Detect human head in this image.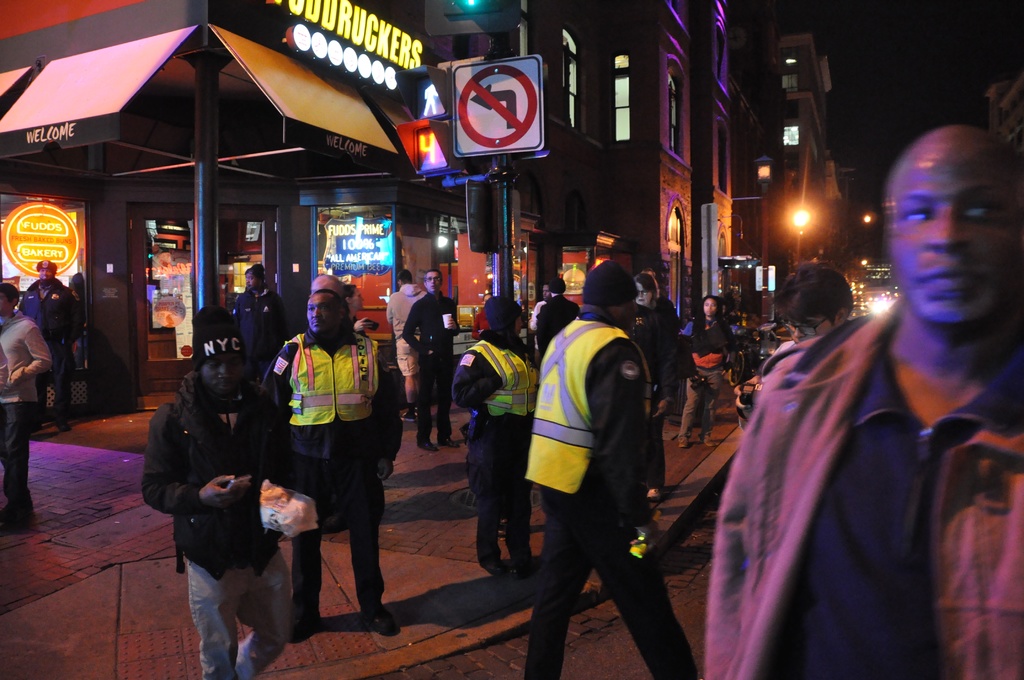
Detection: [489,295,527,339].
